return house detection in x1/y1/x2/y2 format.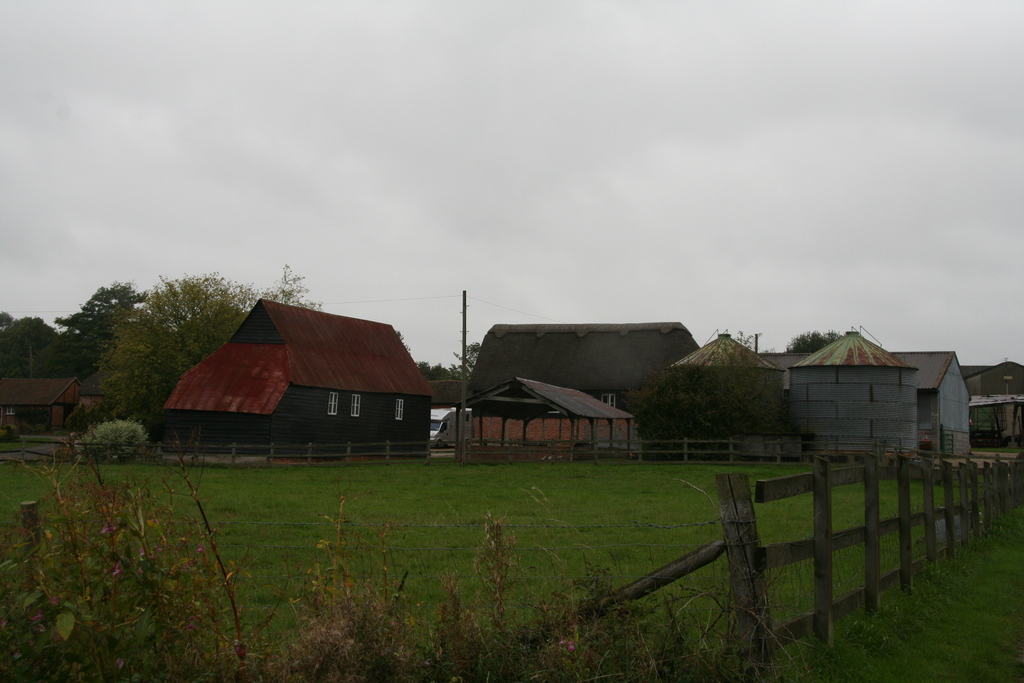
0/373/71/432.
